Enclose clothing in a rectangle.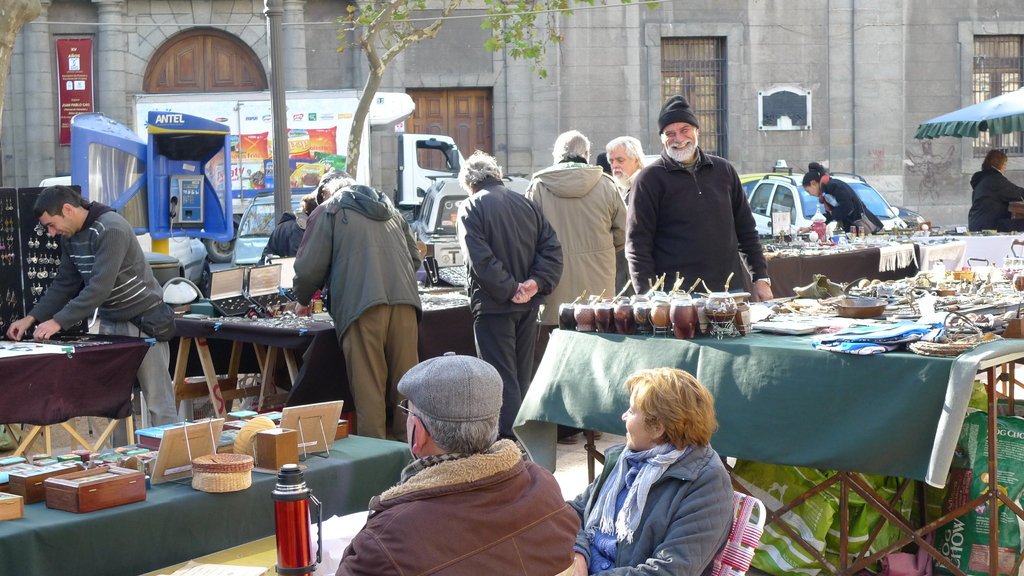
[803,166,877,223].
